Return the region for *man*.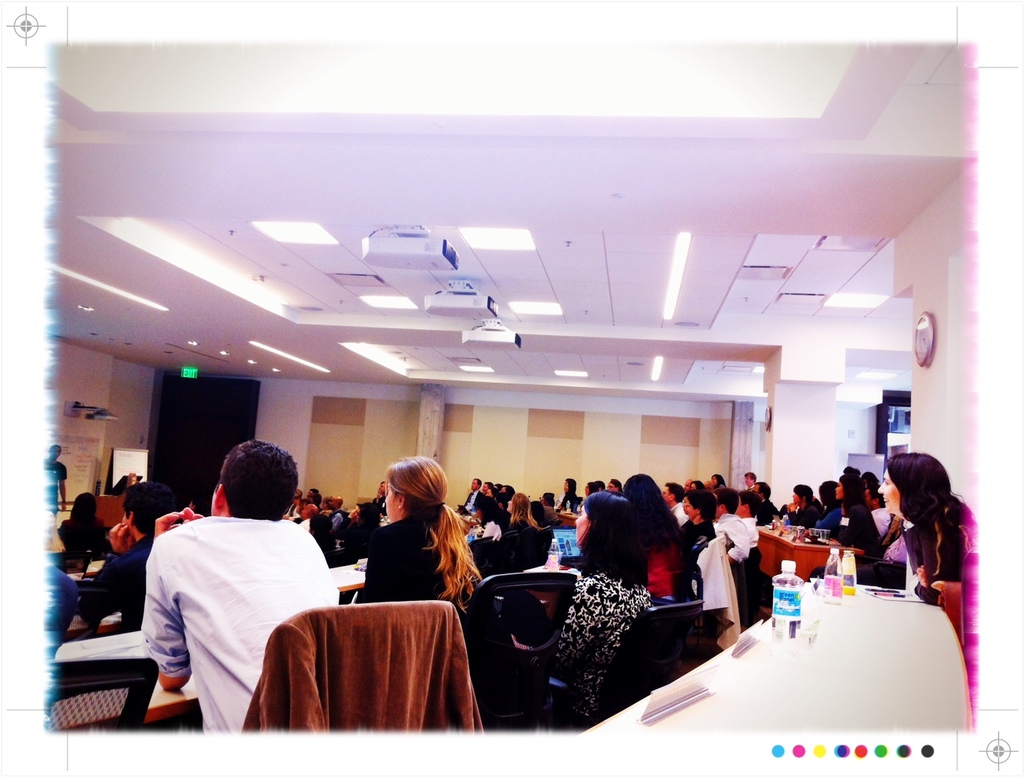
bbox=(79, 481, 184, 621).
